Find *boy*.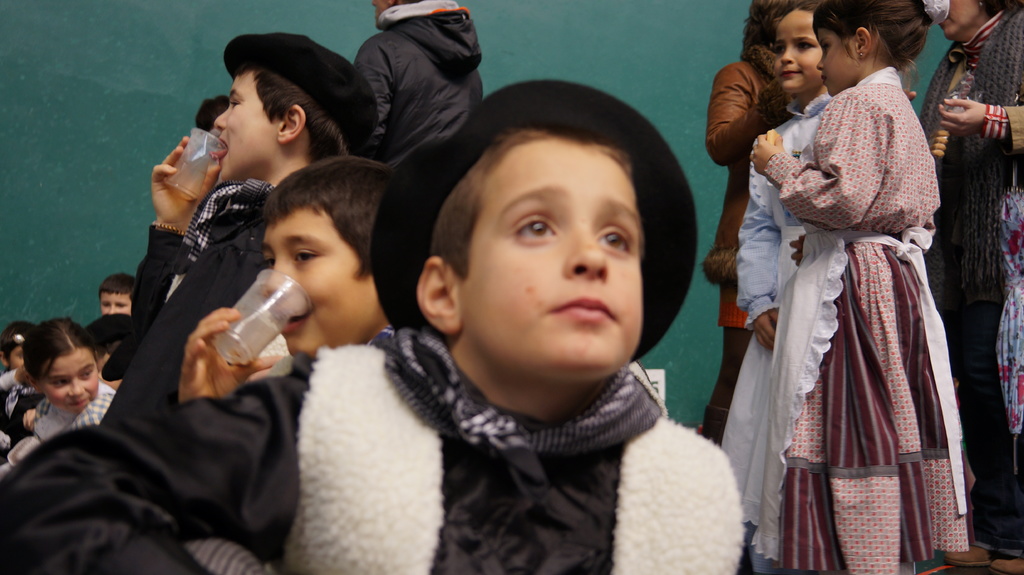
102/32/376/421.
